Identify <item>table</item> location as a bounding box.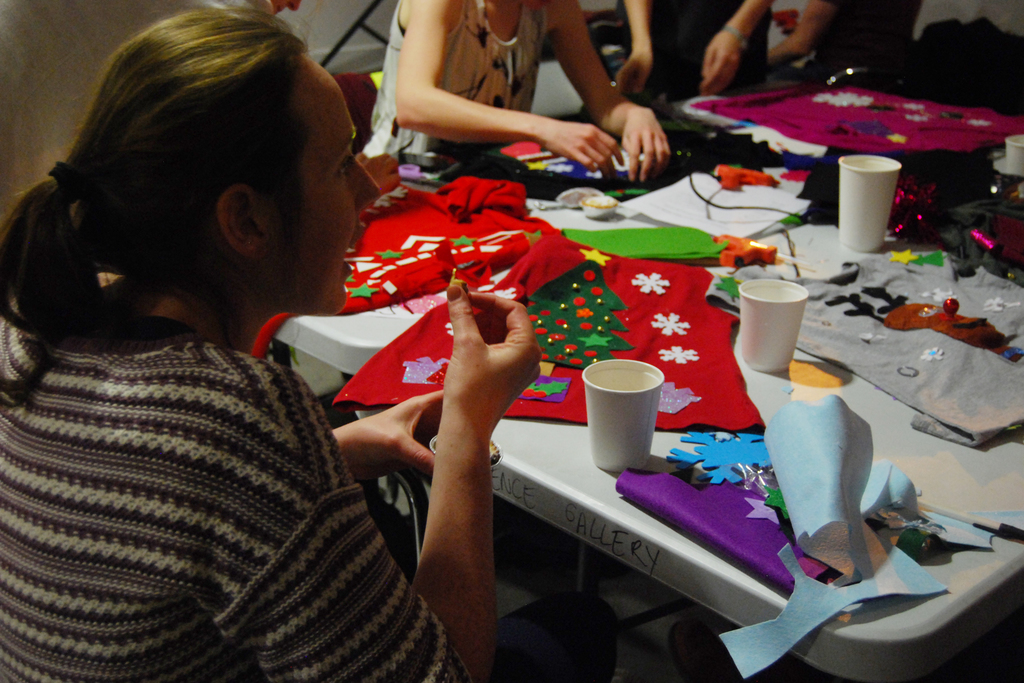
221, 153, 992, 677.
